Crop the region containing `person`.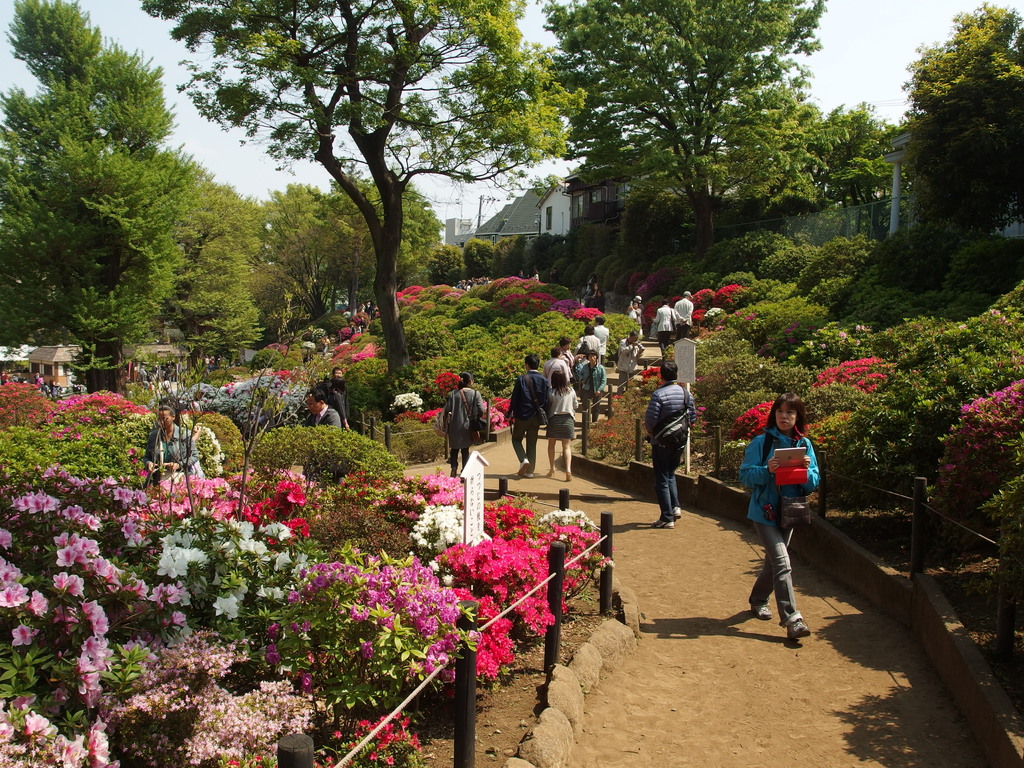
Crop region: box(144, 403, 209, 479).
